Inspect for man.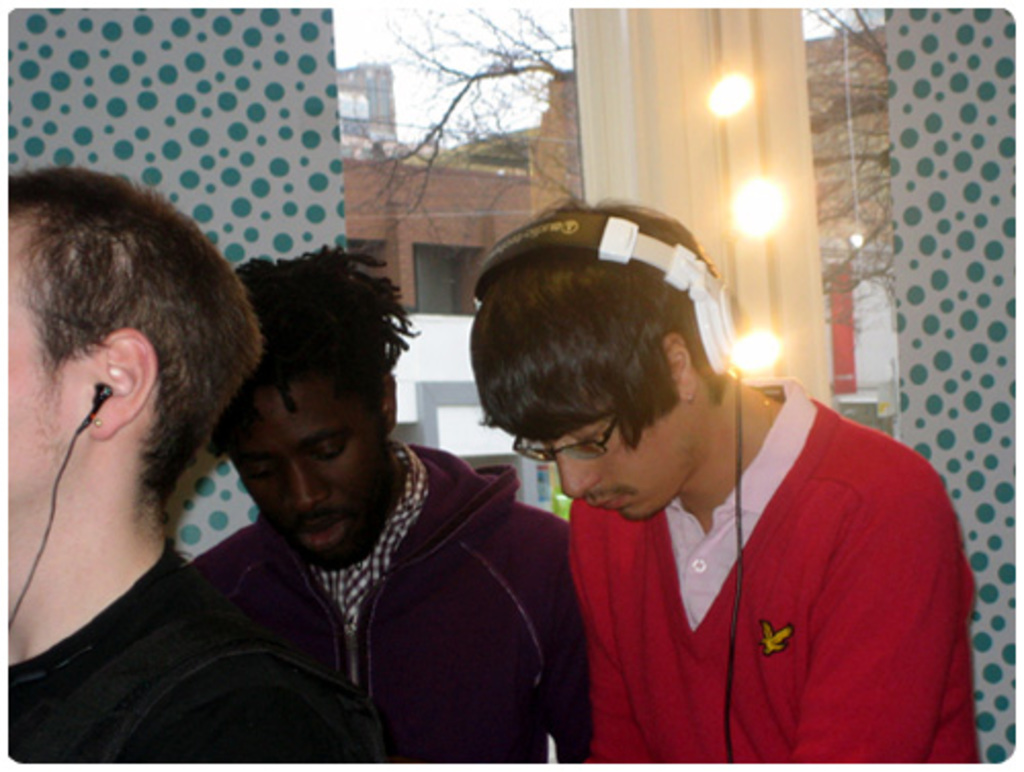
Inspection: x1=465 y1=197 x2=977 y2=770.
